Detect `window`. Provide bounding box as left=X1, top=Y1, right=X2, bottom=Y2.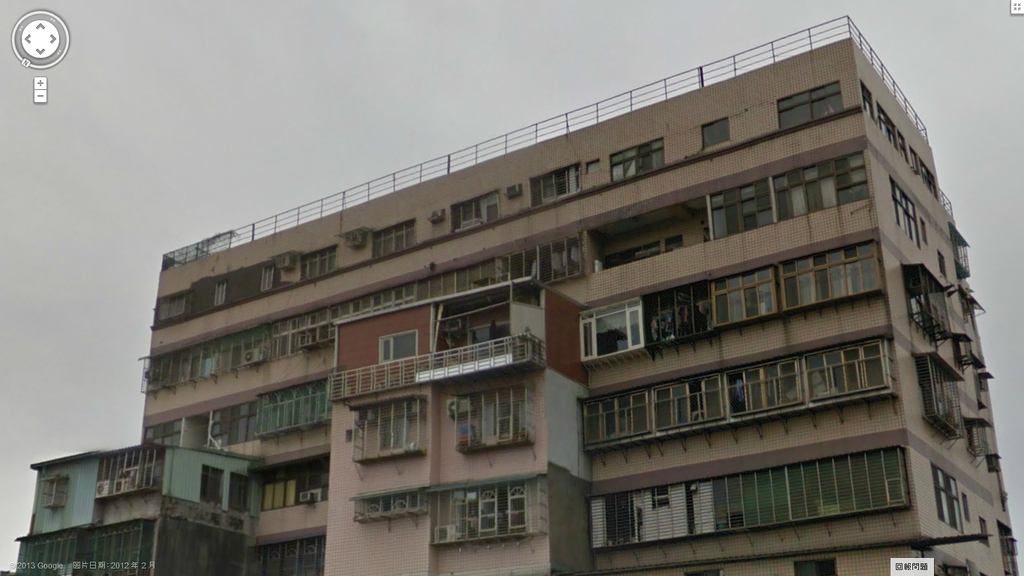
left=301, top=246, right=337, bottom=283.
